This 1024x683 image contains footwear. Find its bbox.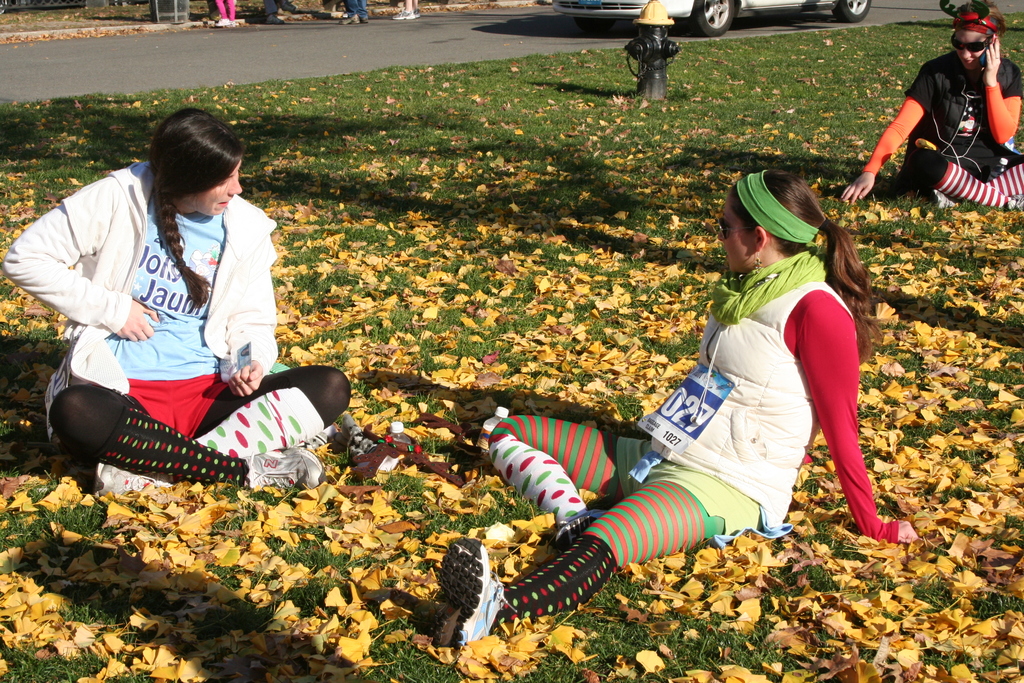
box=[265, 12, 283, 24].
